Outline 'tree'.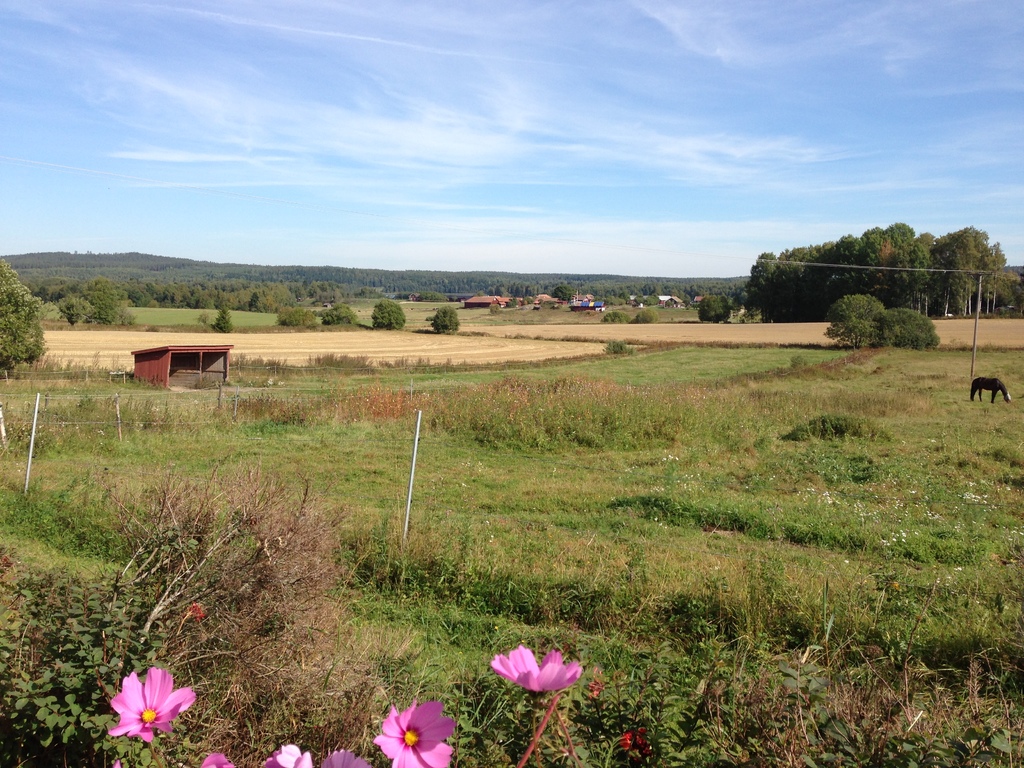
Outline: box(87, 274, 122, 326).
